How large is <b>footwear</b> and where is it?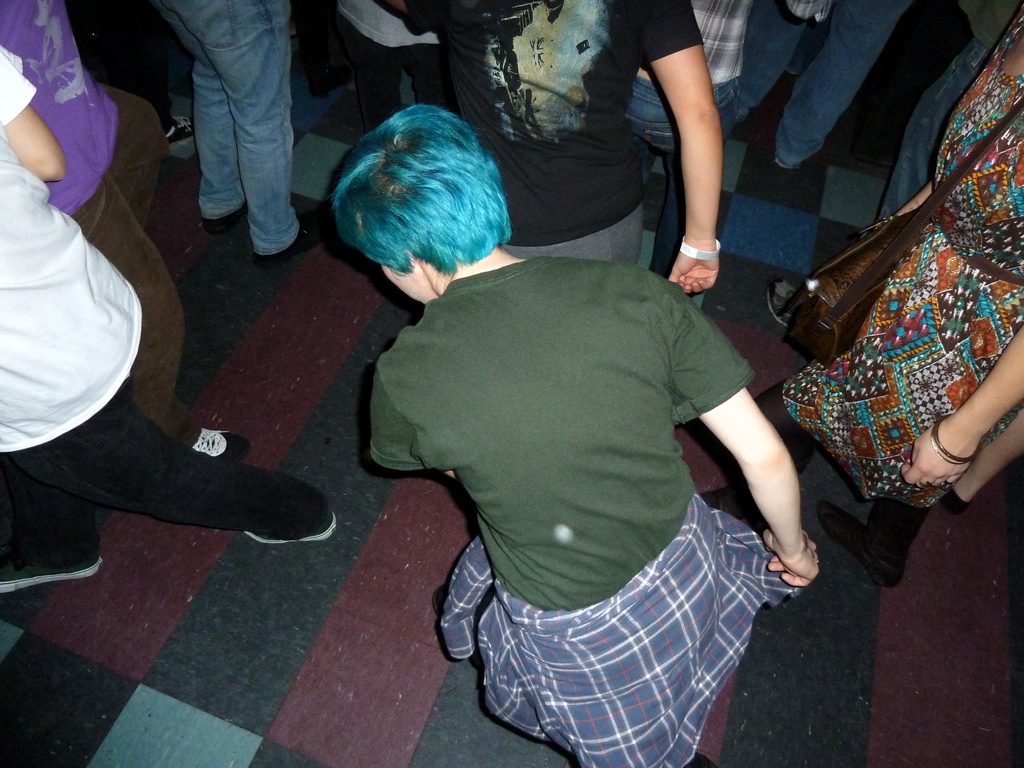
Bounding box: left=247, top=509, right=335, bottom=542.
